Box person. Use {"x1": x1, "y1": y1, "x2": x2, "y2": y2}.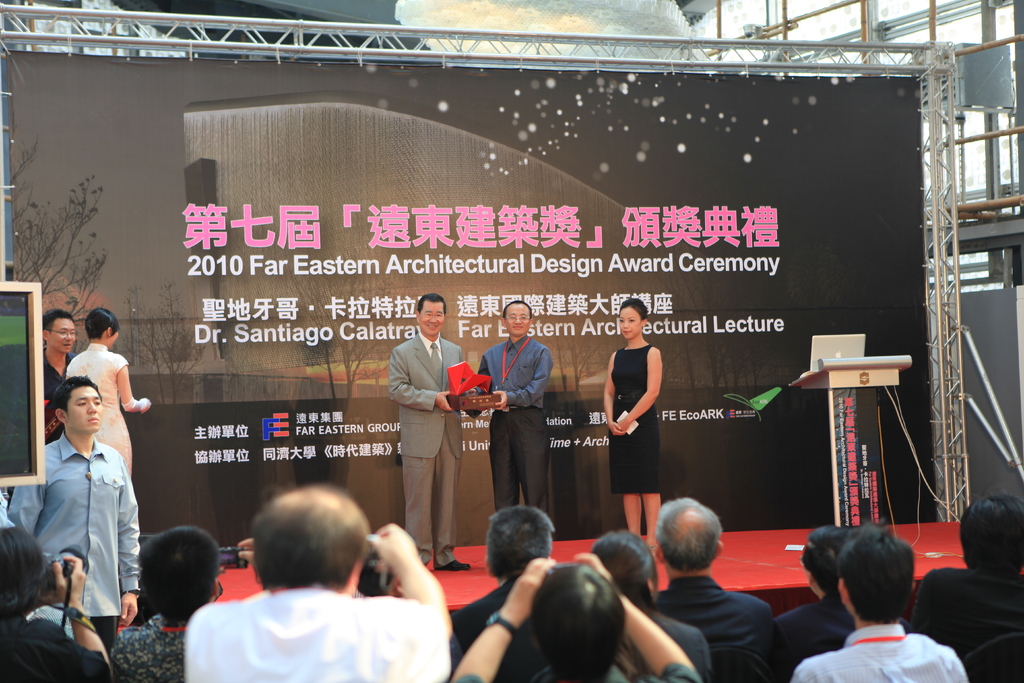
{"x1": 790, "y1": 525, "x2": 968, "y2": 682}.
